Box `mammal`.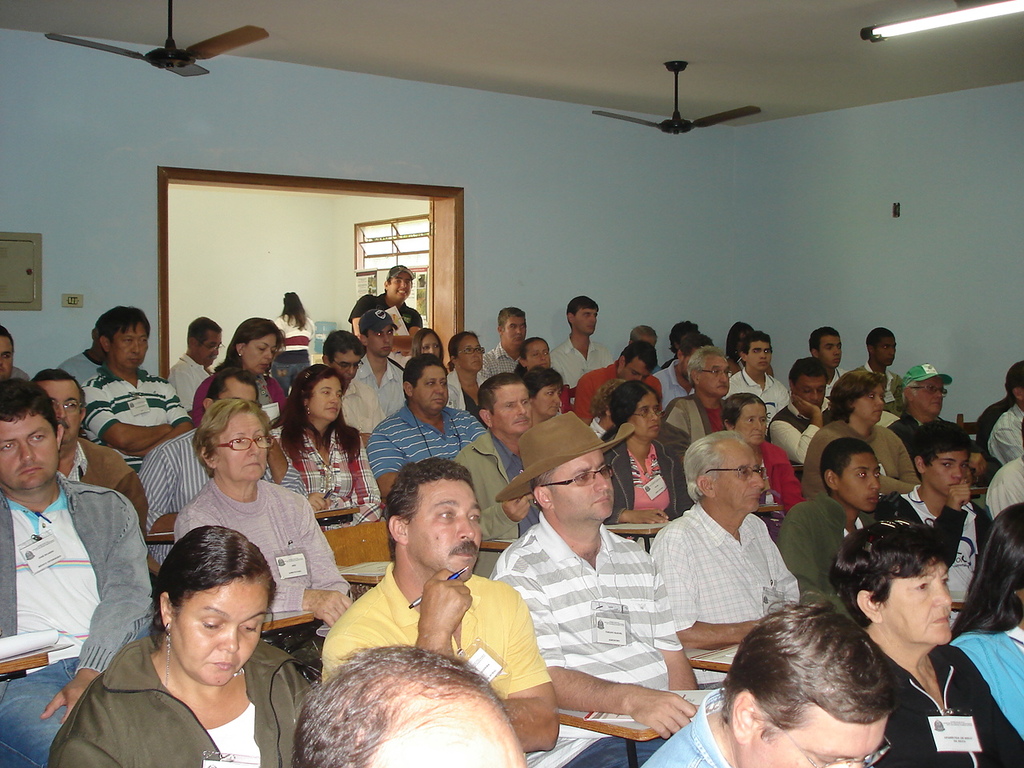
x1=458 y1=370 x2=540 y2=574.
